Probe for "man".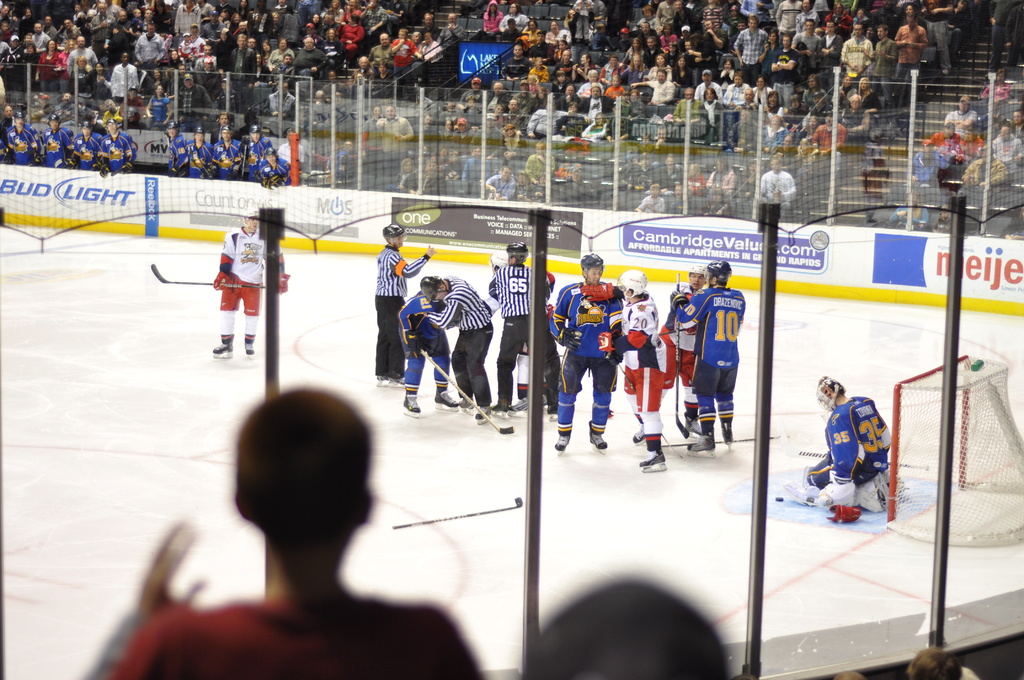
Probe result: {"left": 804, "top": 375, "right": 908, "bottom": 512}.
